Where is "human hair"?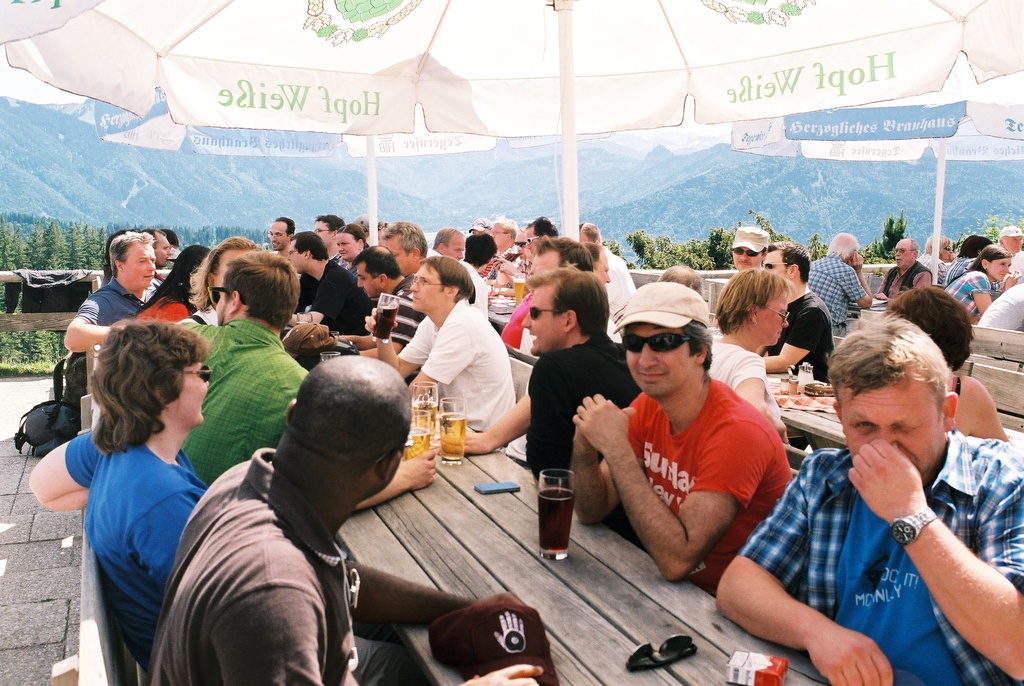
{"left": 427, "top": 255, "right": 470, "bottom": 297}.
